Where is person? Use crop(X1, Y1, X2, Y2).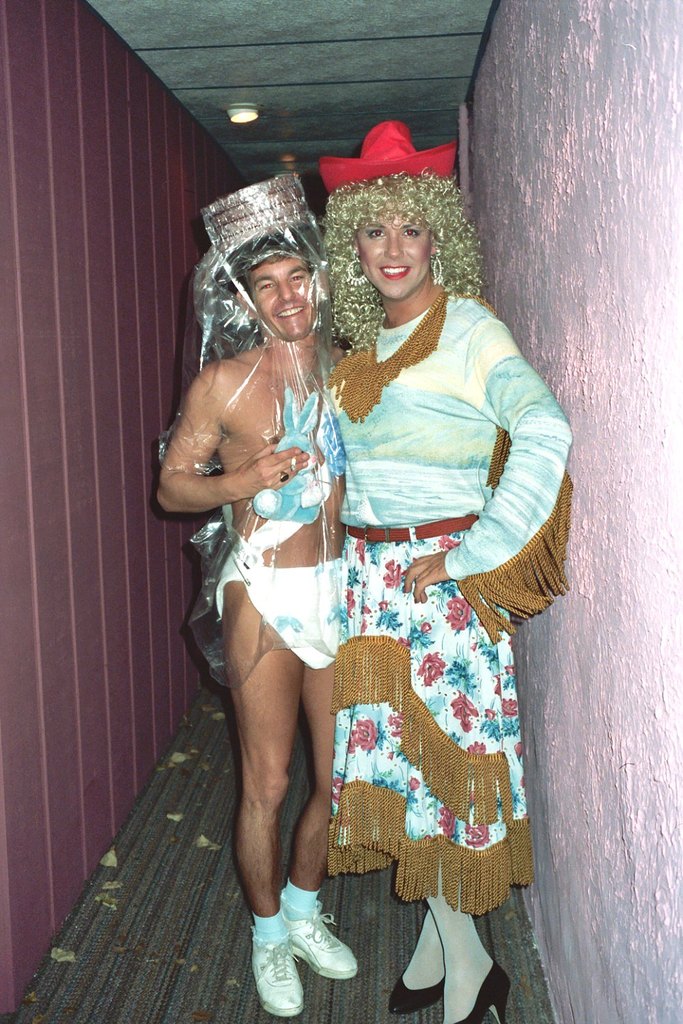
crop(153, 173, 357, 1016).
